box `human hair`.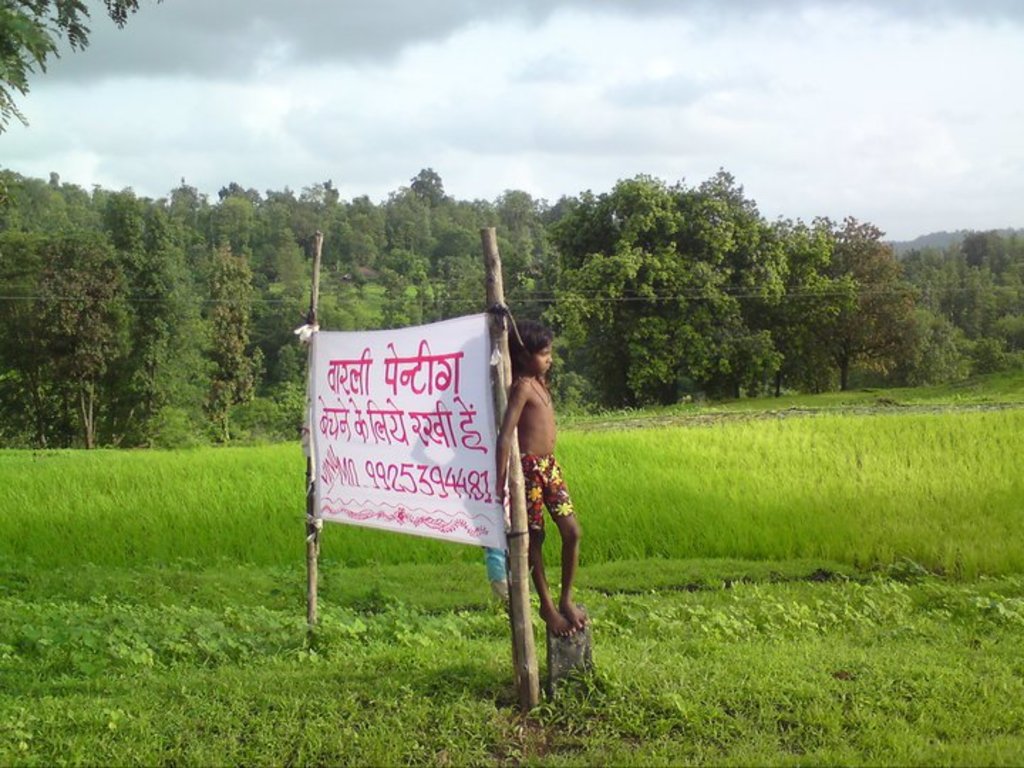
{"x1": 512, "y1": 321, "x2": 550, "y2": 356}.
